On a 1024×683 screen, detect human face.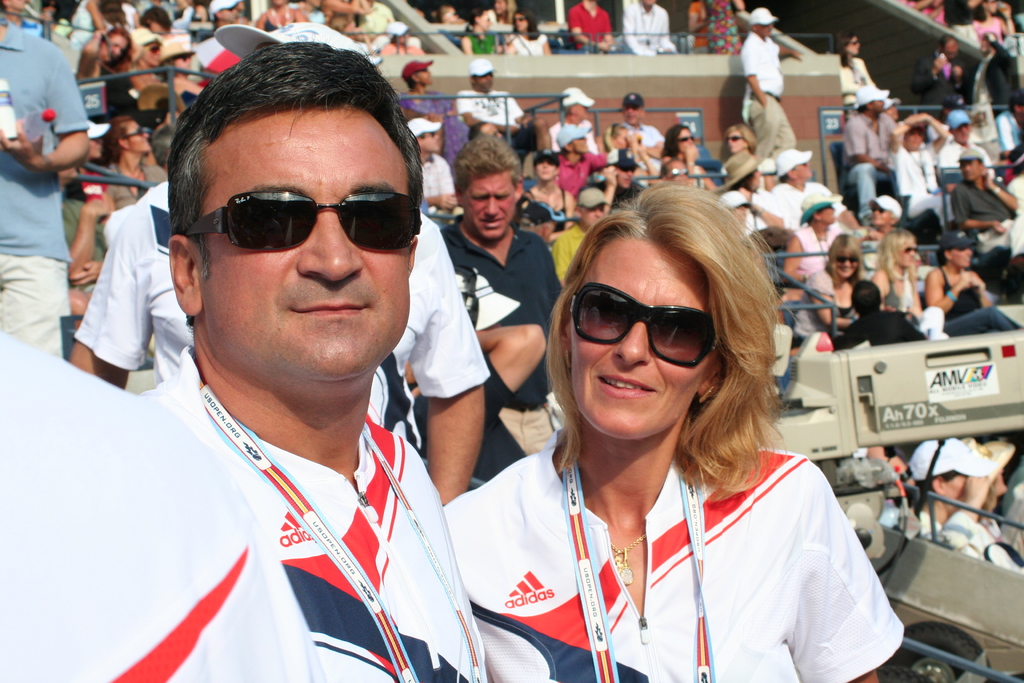
pyautogui.locateOnScreen(947, 245, 973, 271).
